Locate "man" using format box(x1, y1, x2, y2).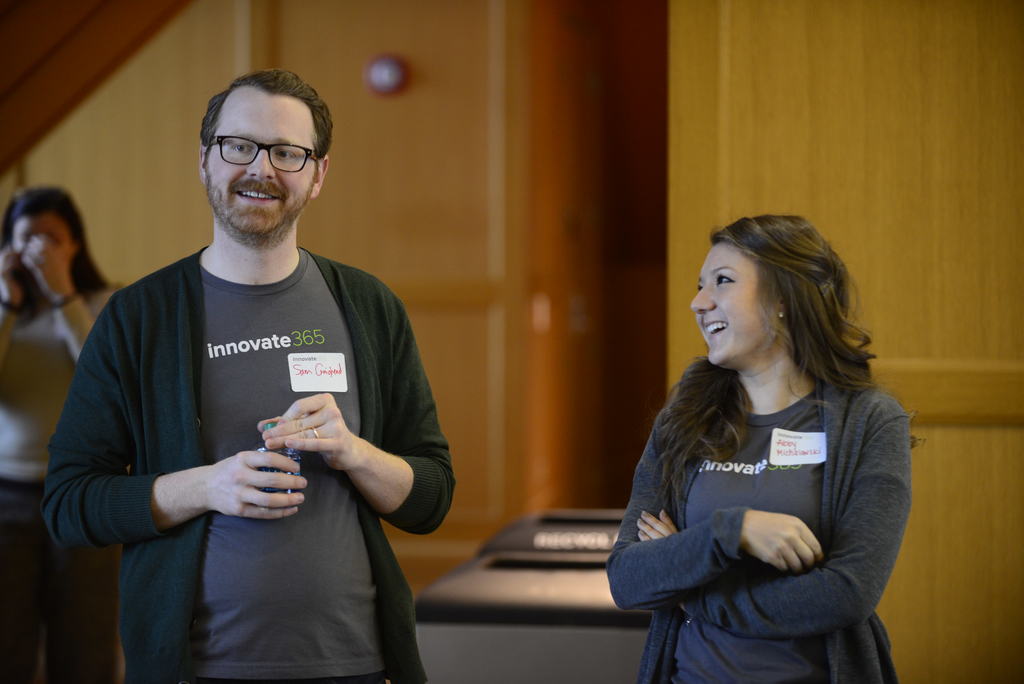
box(49, 62, 470, 660).
